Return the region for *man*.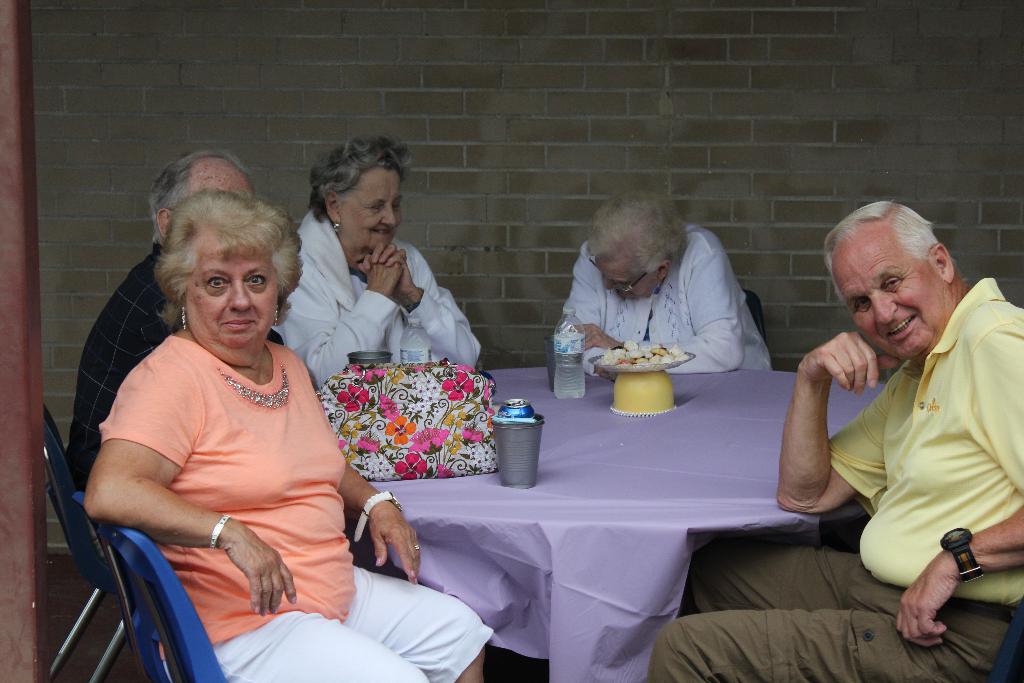
646, 202, 1023, 682.
